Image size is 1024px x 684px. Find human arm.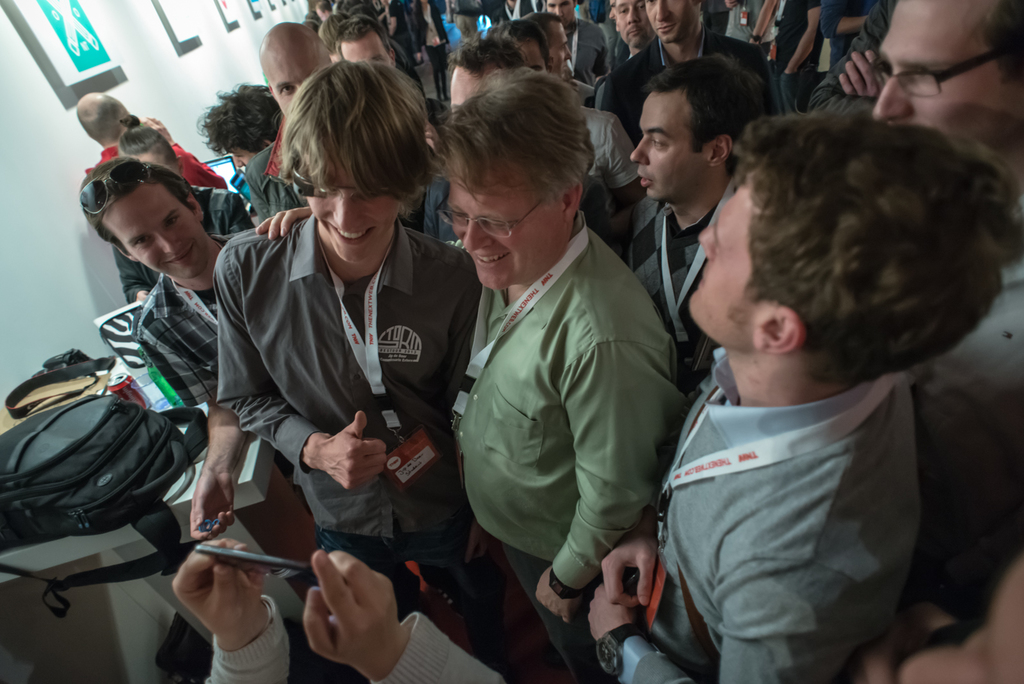
(left=598, top=58, right=635, bottom=163).
